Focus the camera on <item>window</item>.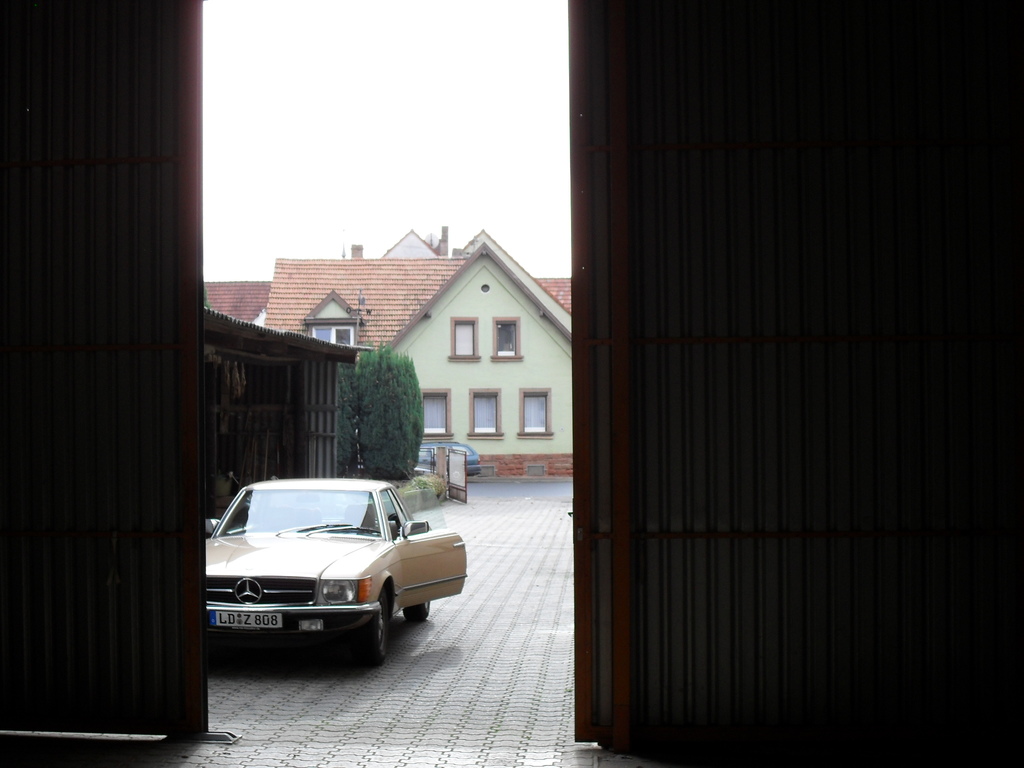
Focus region: (x1=422, y1=390, x2=451, y2=438).
